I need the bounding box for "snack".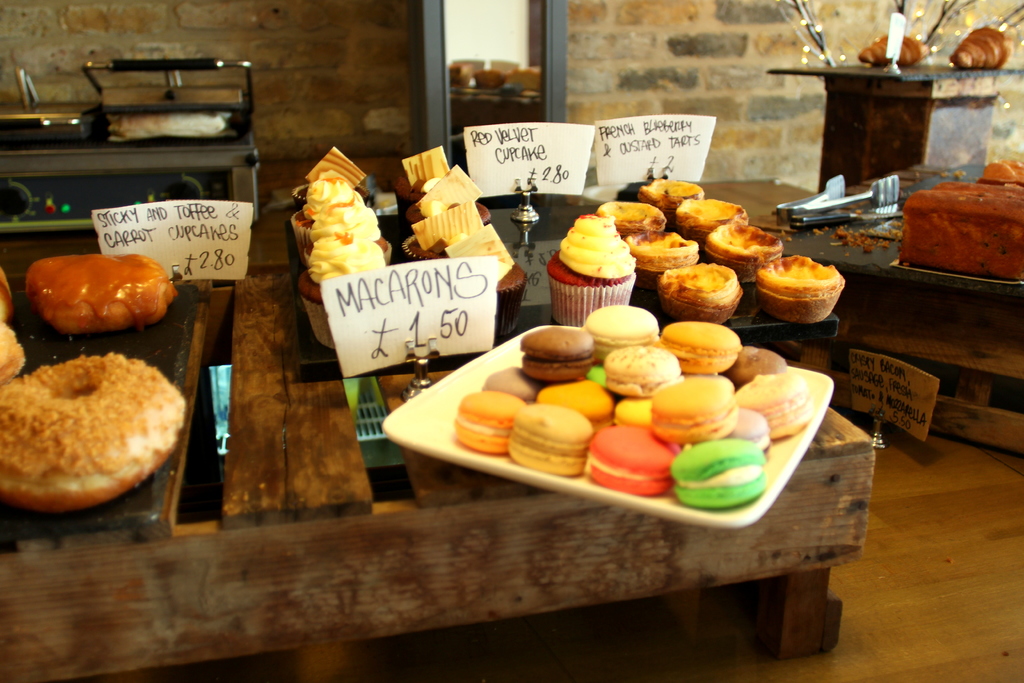
Here it is: locate(660, 258, 745, 318).
